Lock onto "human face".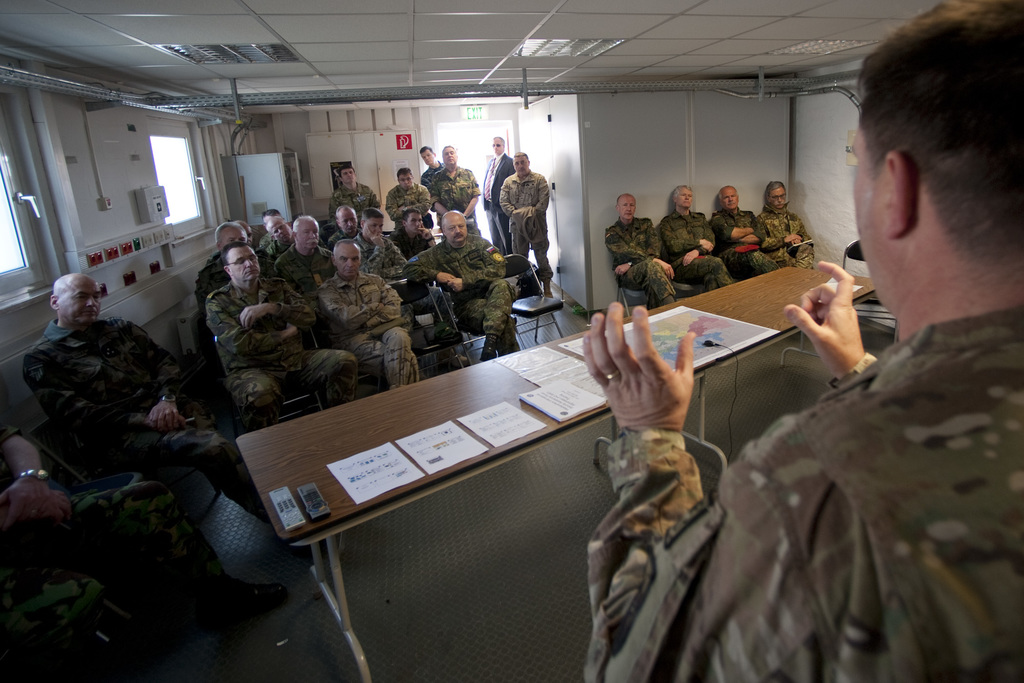
Locked: BBox(448, 220, 471, 245).
